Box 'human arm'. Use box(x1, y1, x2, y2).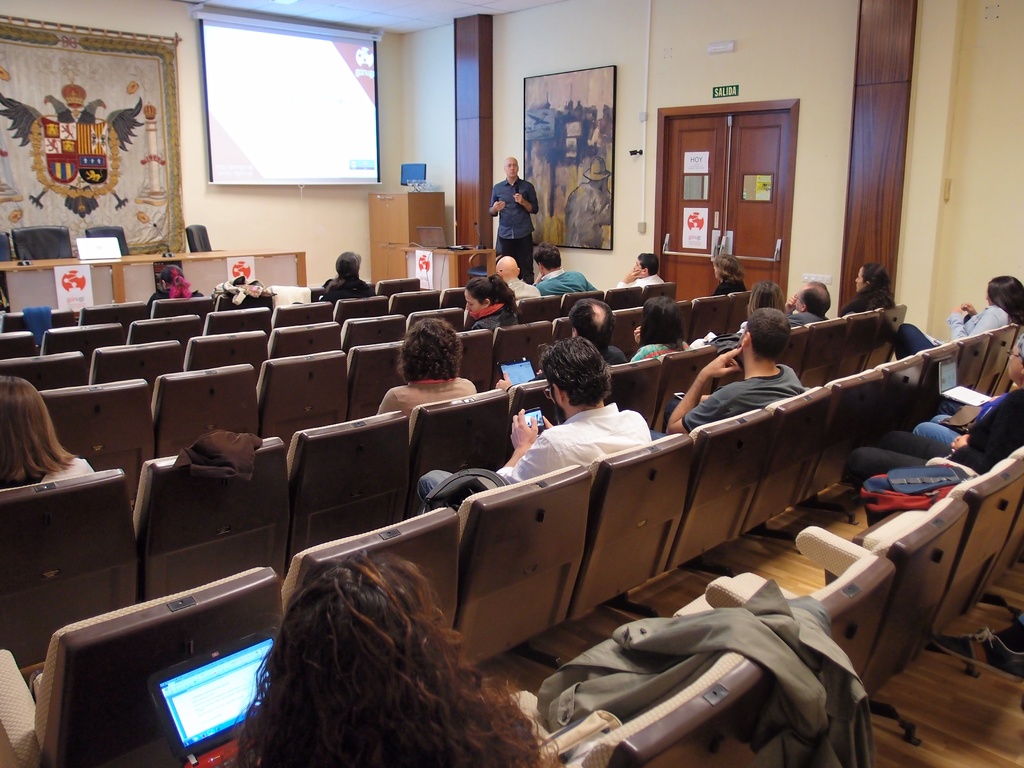
box(513, 184, 536, 214).
